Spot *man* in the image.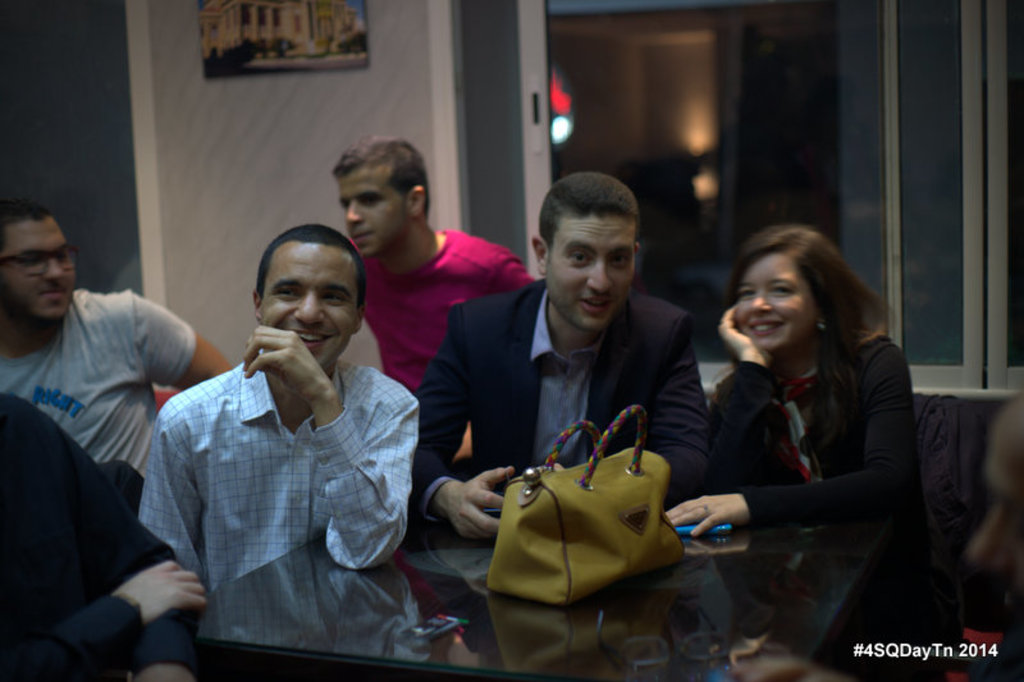
*man* found at 330/136/536/459.
